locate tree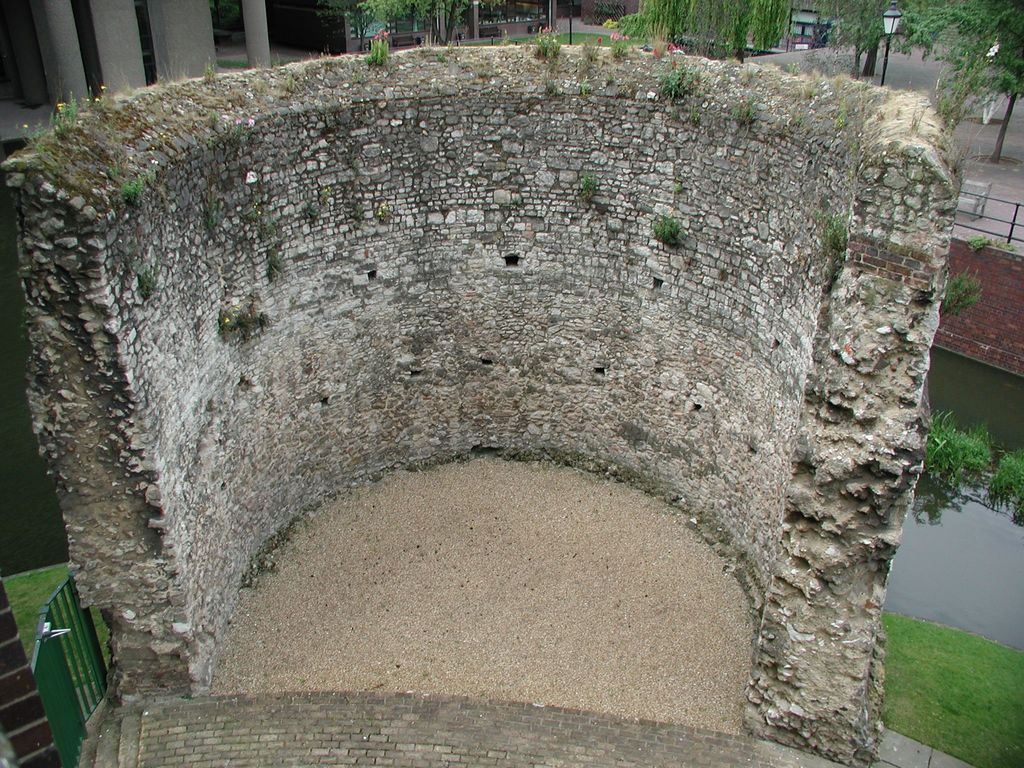
BBox(612, 0, 796, 67)
